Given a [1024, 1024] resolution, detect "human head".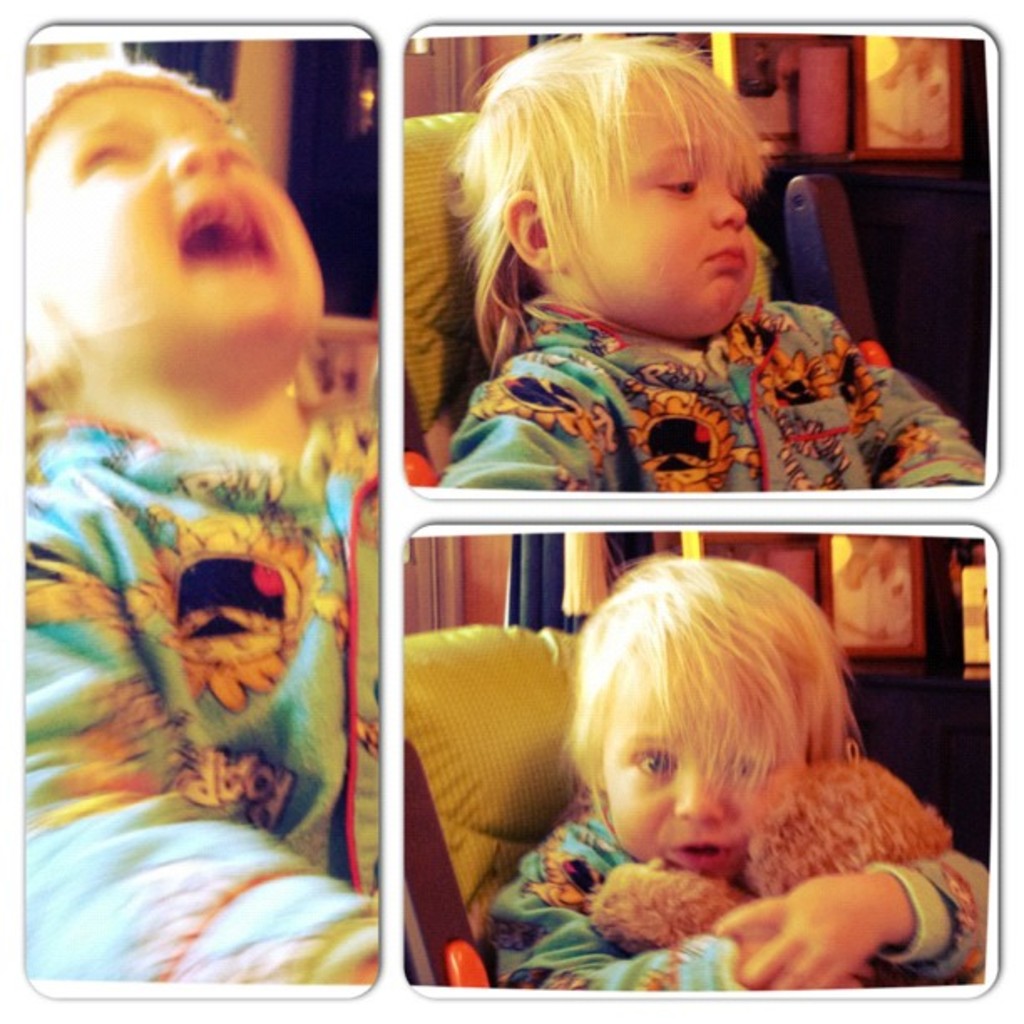
locate(465, 37, 760, 345).
